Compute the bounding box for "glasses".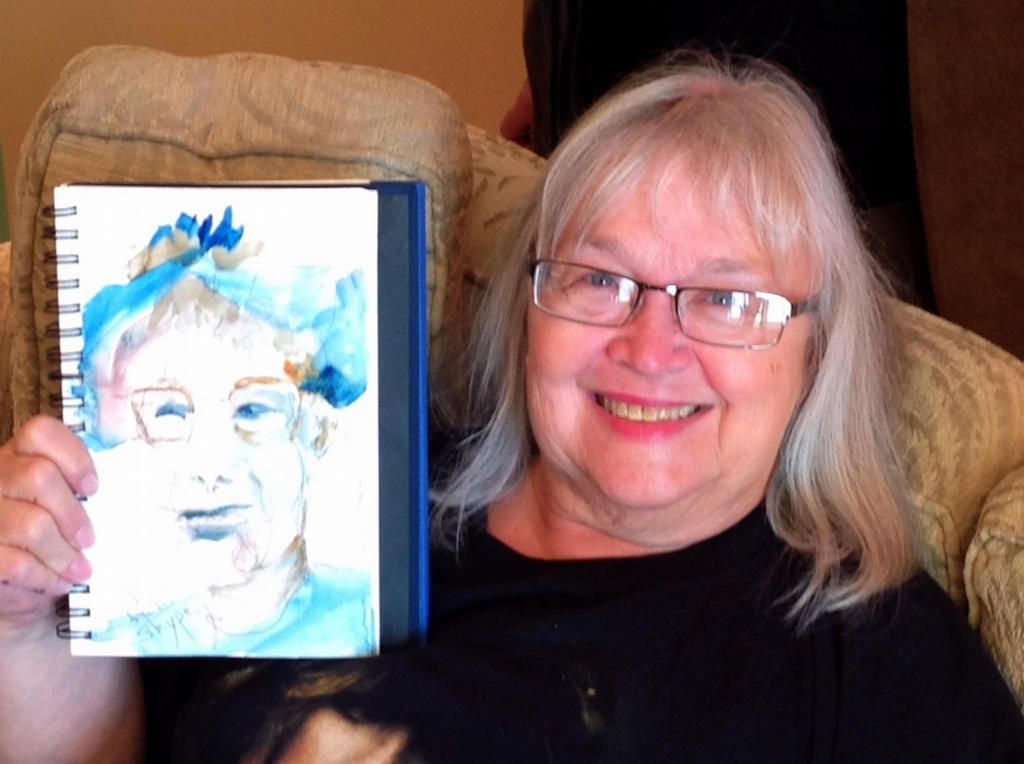
region(539, 247, 833, 348).
